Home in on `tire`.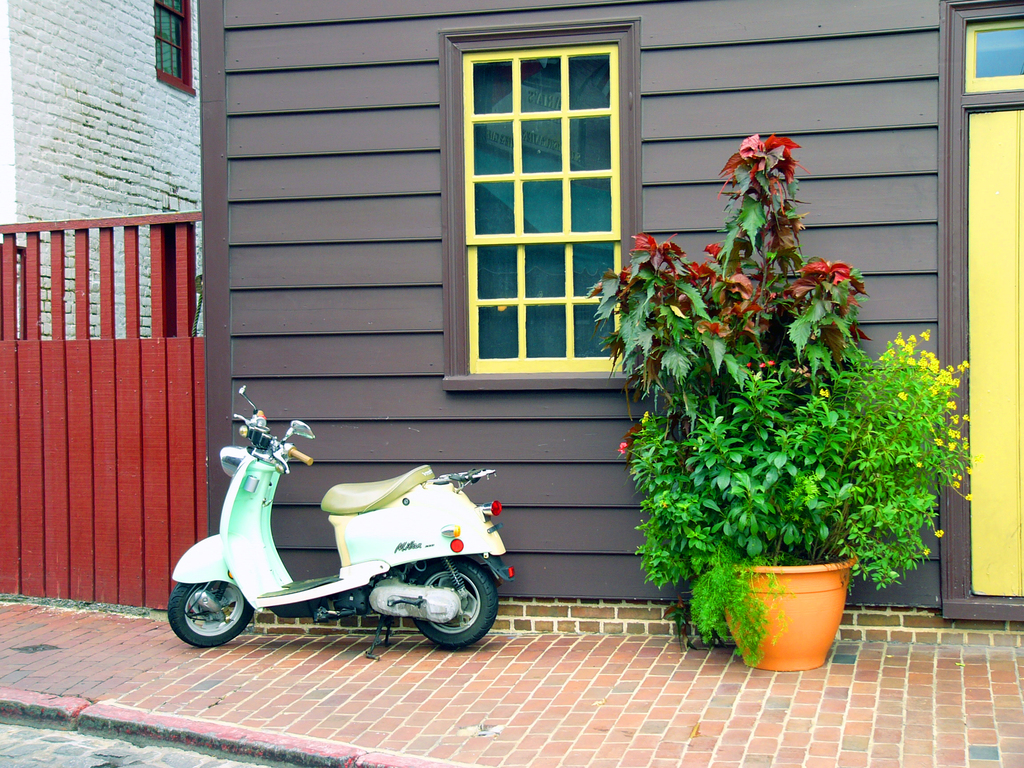
Homed in at {"left": 406, "top": 558, "right": 499, "bottom": 646}.
